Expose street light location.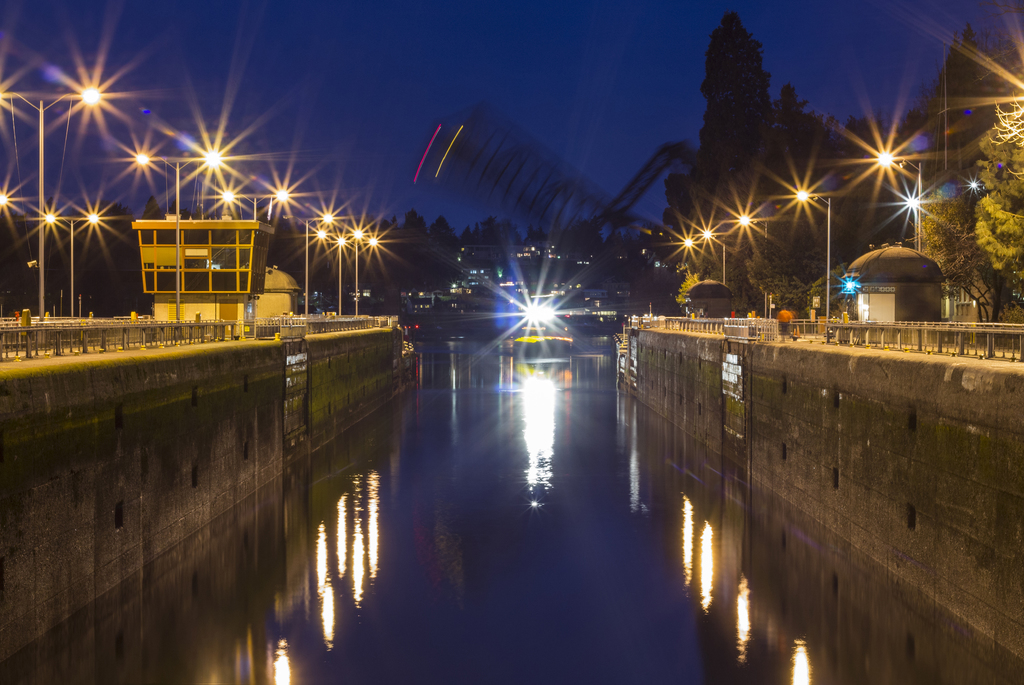
Exposed at (135, 149, 226, 325).
